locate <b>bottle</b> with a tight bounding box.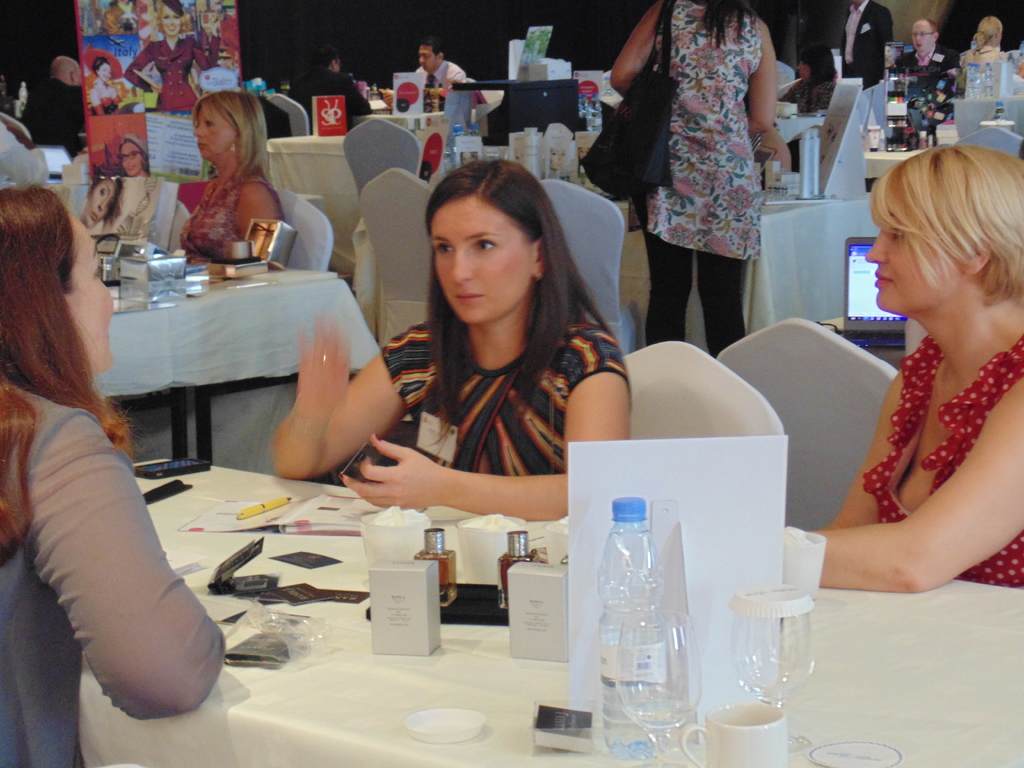
region(590, 92, 606, 117).
